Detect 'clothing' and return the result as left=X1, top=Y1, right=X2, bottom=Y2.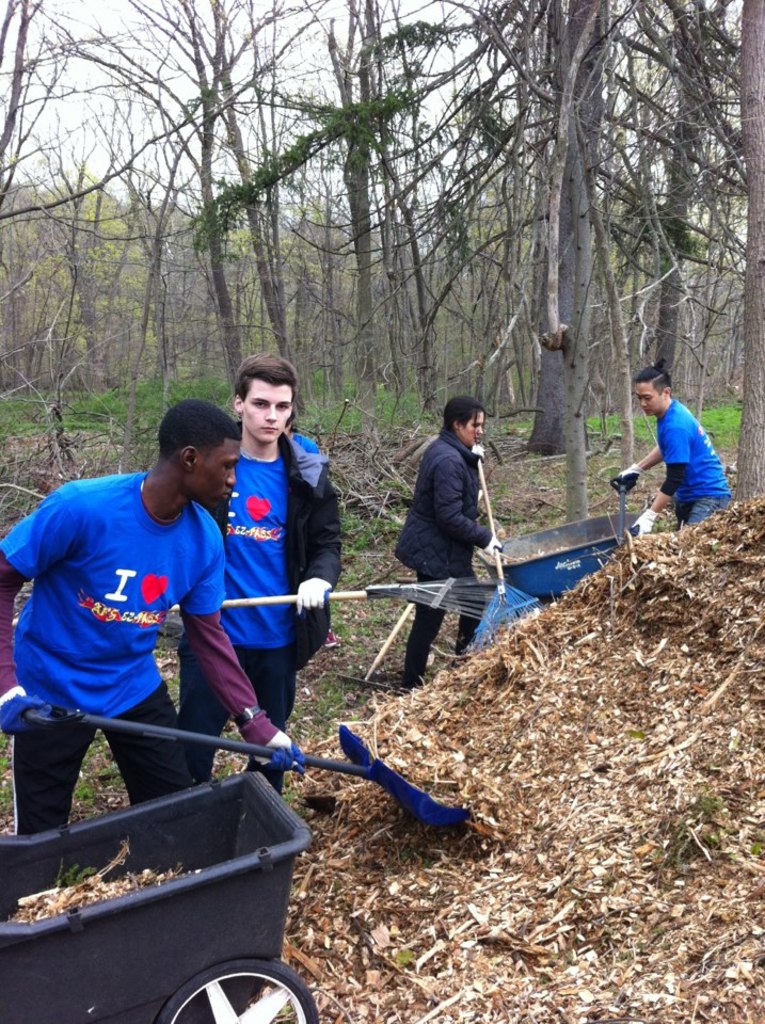
left=651, top=402, right=738, bottom=533.
